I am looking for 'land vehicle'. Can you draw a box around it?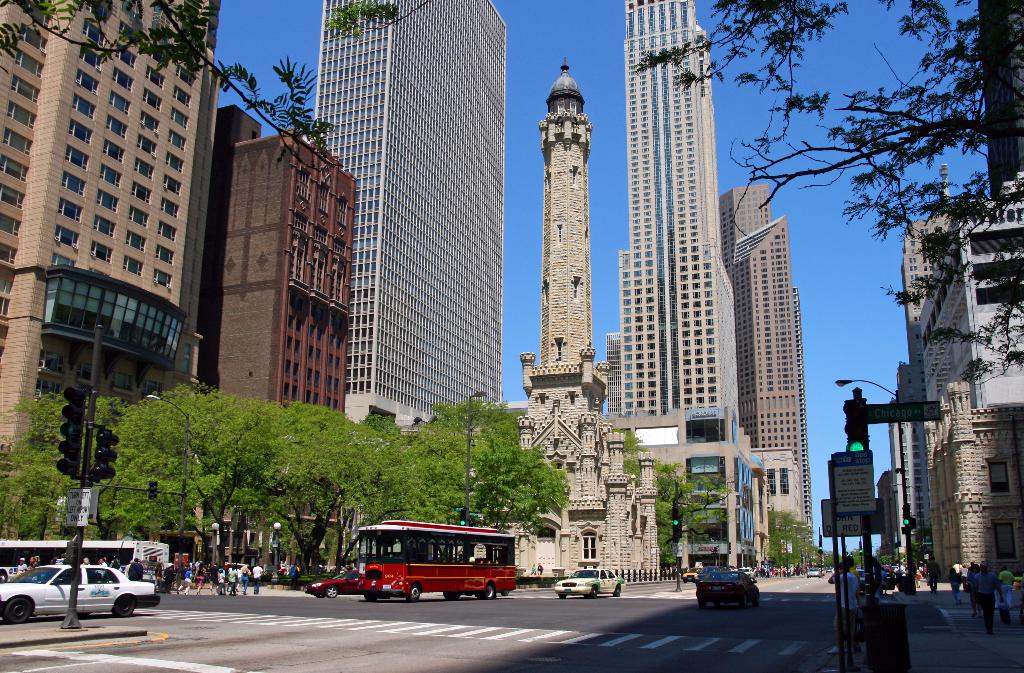
Sure, the bounding box is <region>692, 569, 761, 609</region>.
